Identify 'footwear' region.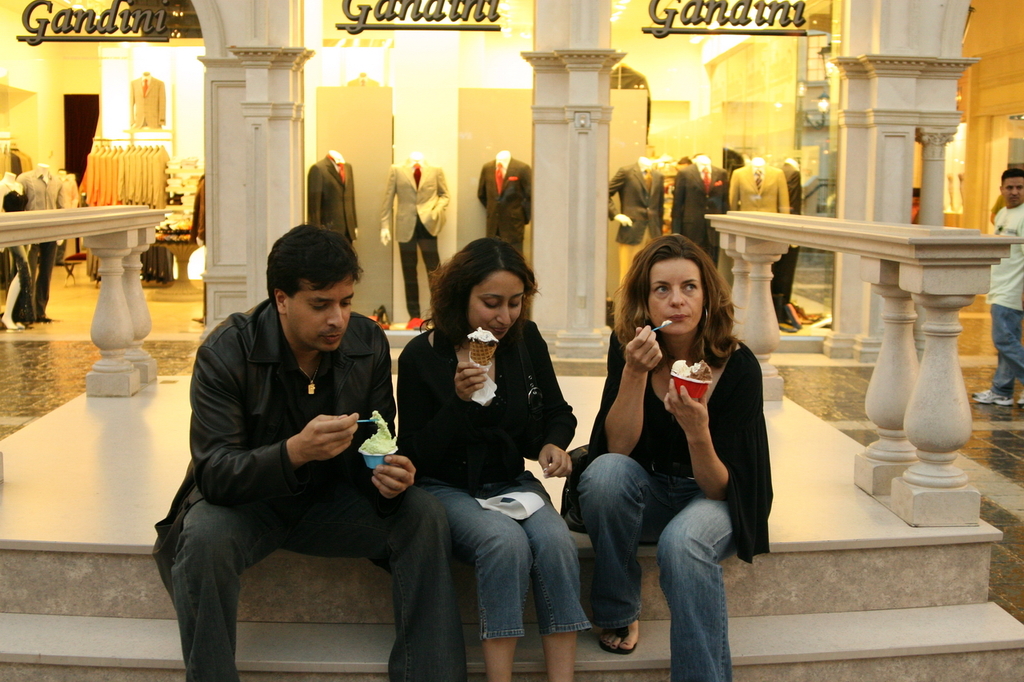
Region: <box>594,621,637,657</box>.
